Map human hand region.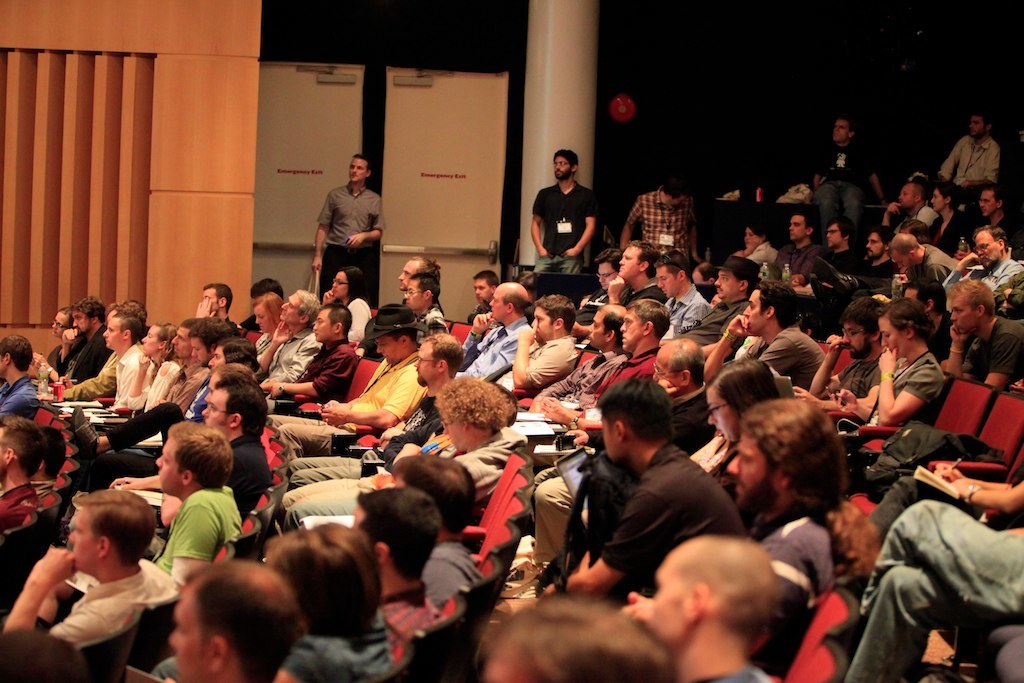
Mapped to <region>827, 335, 846, 356</region>.
